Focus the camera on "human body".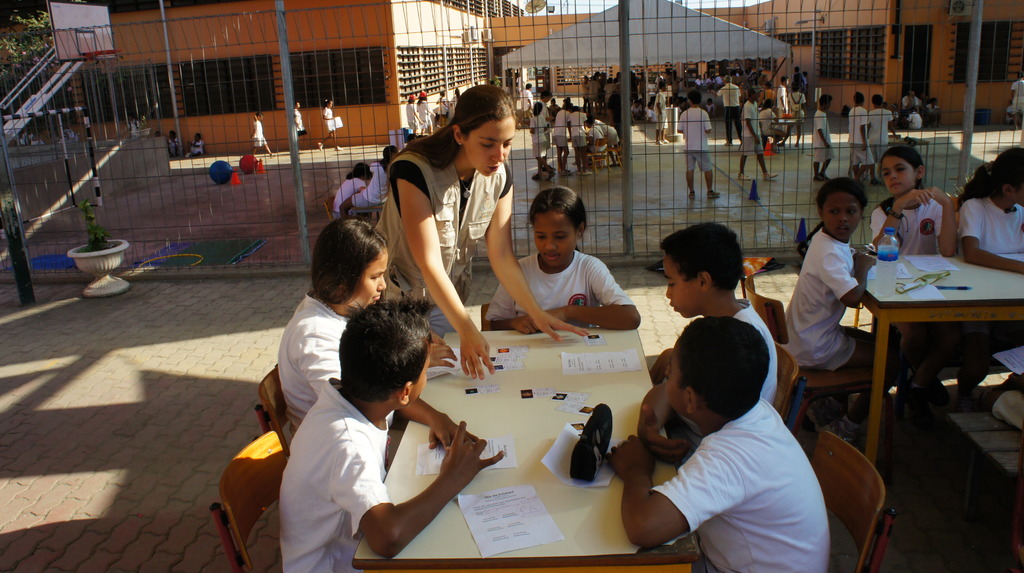
Focus region: 869,93,897,186.
